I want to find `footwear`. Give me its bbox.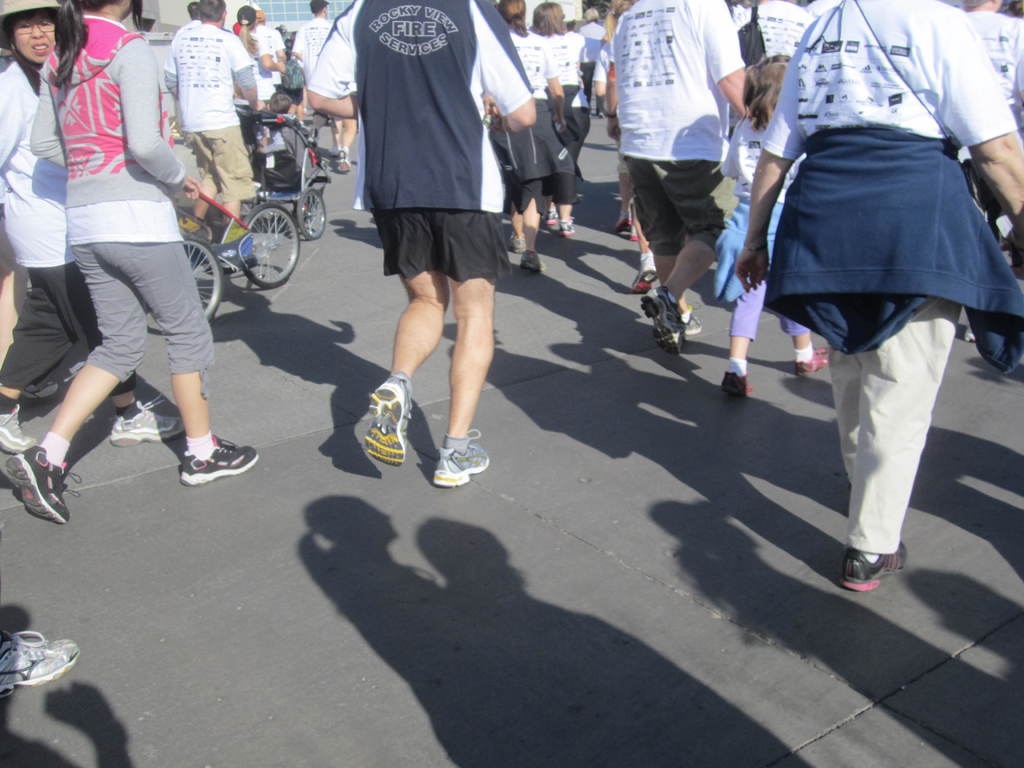
bbox=[180, 437, 258, 487].
